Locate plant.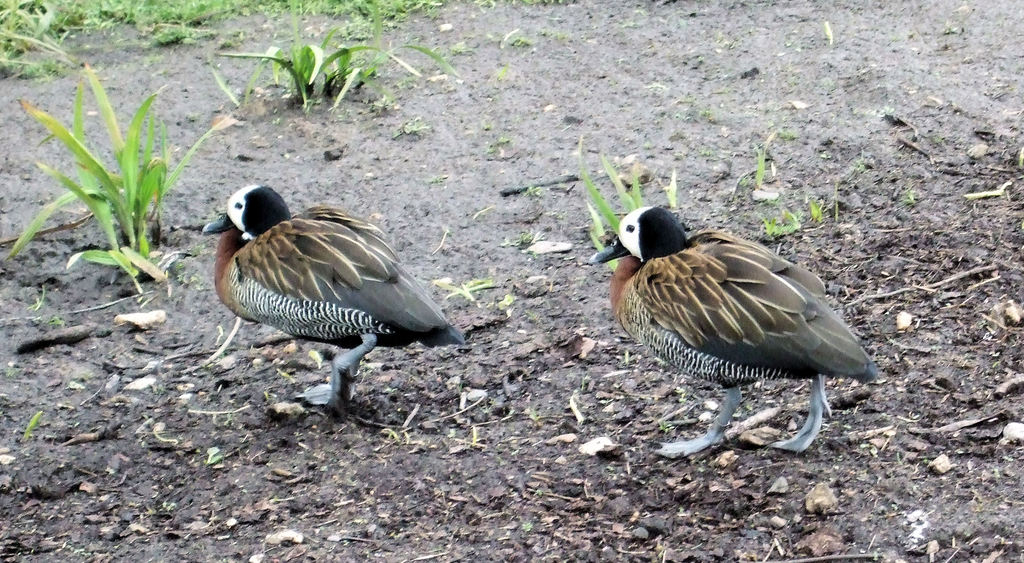
Bounding box: l=216, t=13, r=459, b=110.
